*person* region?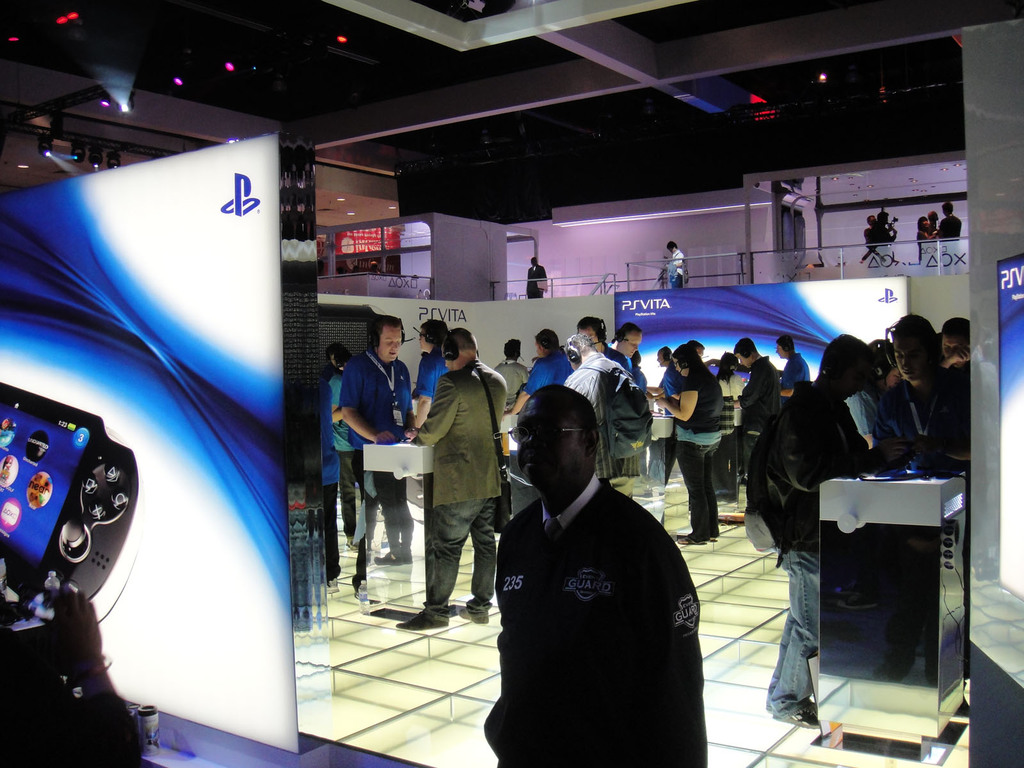
664 235 692 292
